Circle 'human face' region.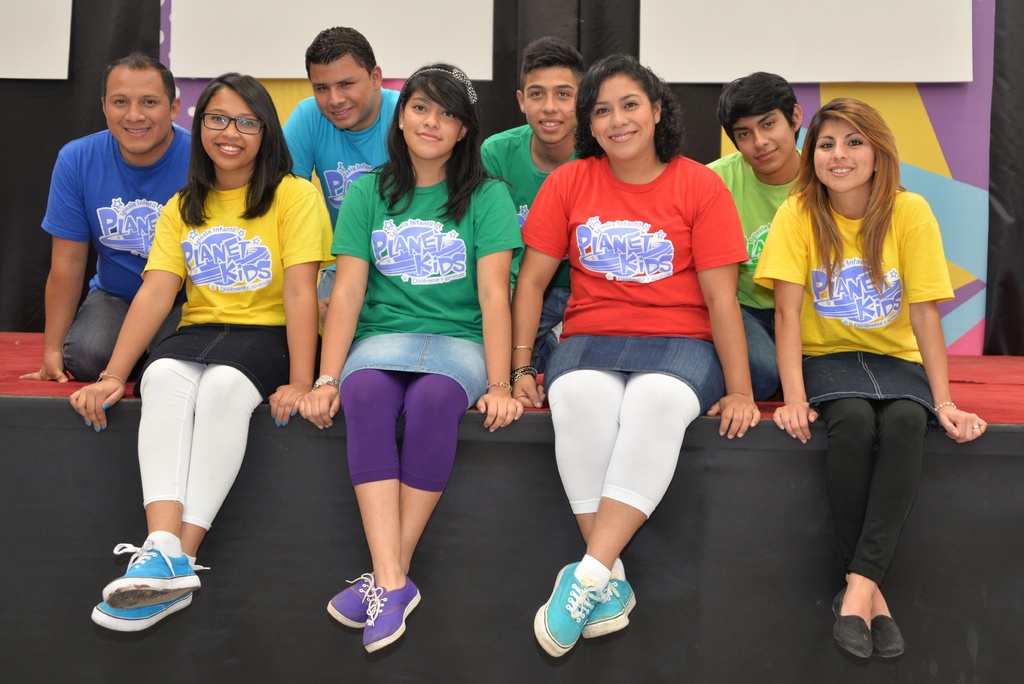
Region: 588:73:657:157.
